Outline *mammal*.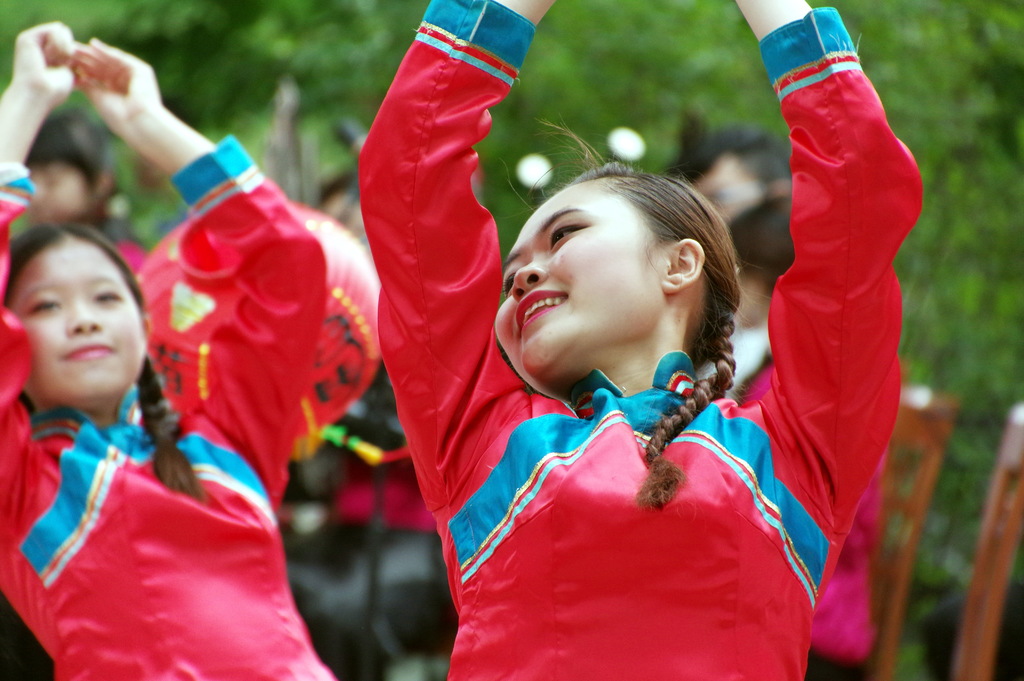
Outline: crop(0, 21, 328, 680).
